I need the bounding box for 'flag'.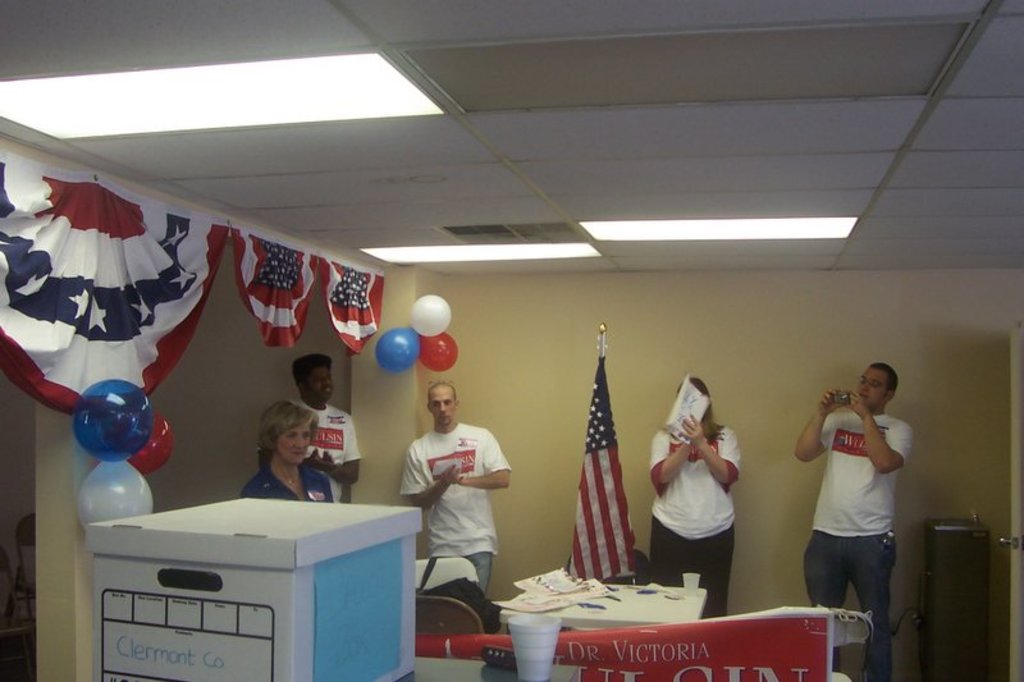
Here it is: (left=324, top=257, right=385, bottom=353).
